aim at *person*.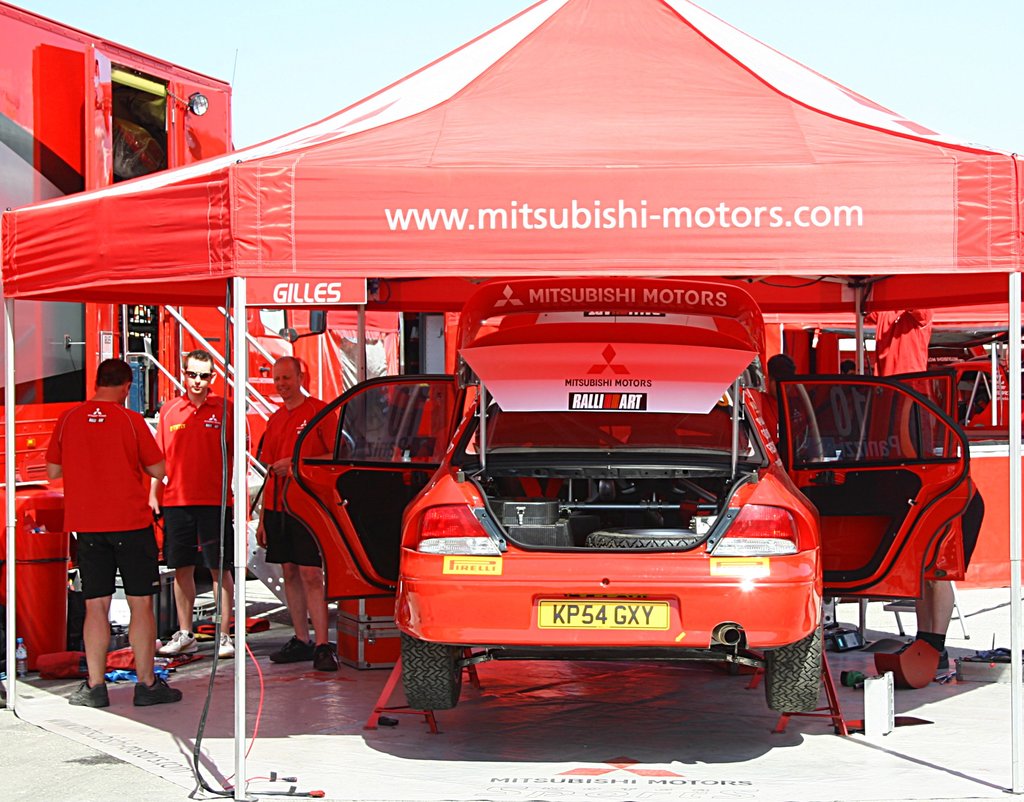
Aimed at [left=738, top=353, right=862, bottom=658].
